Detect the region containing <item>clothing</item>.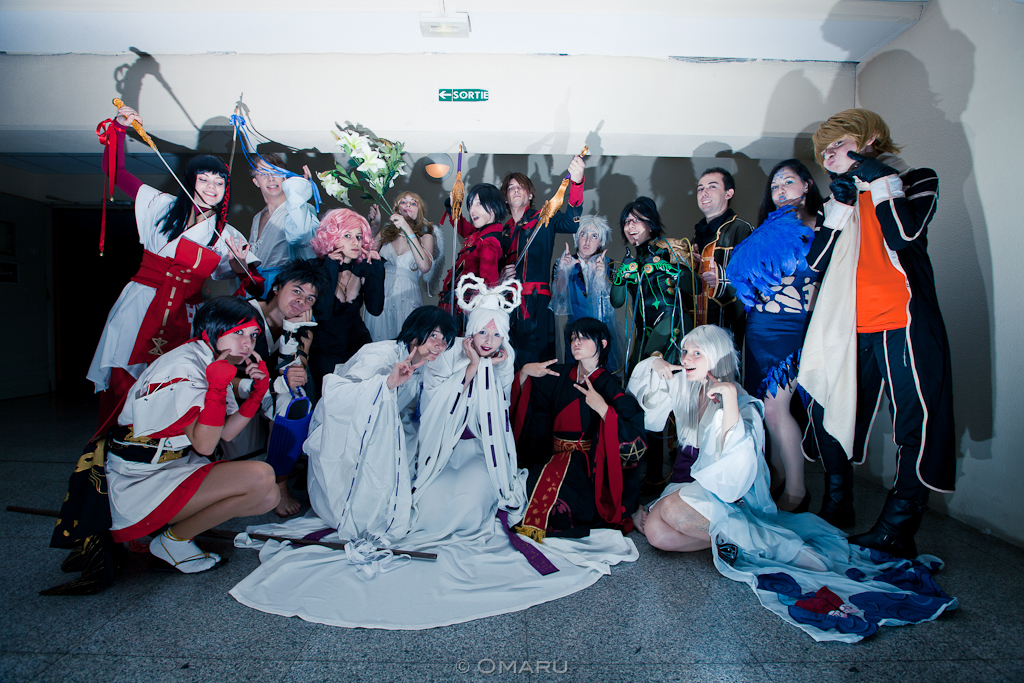
438, 215, 517, 317.
